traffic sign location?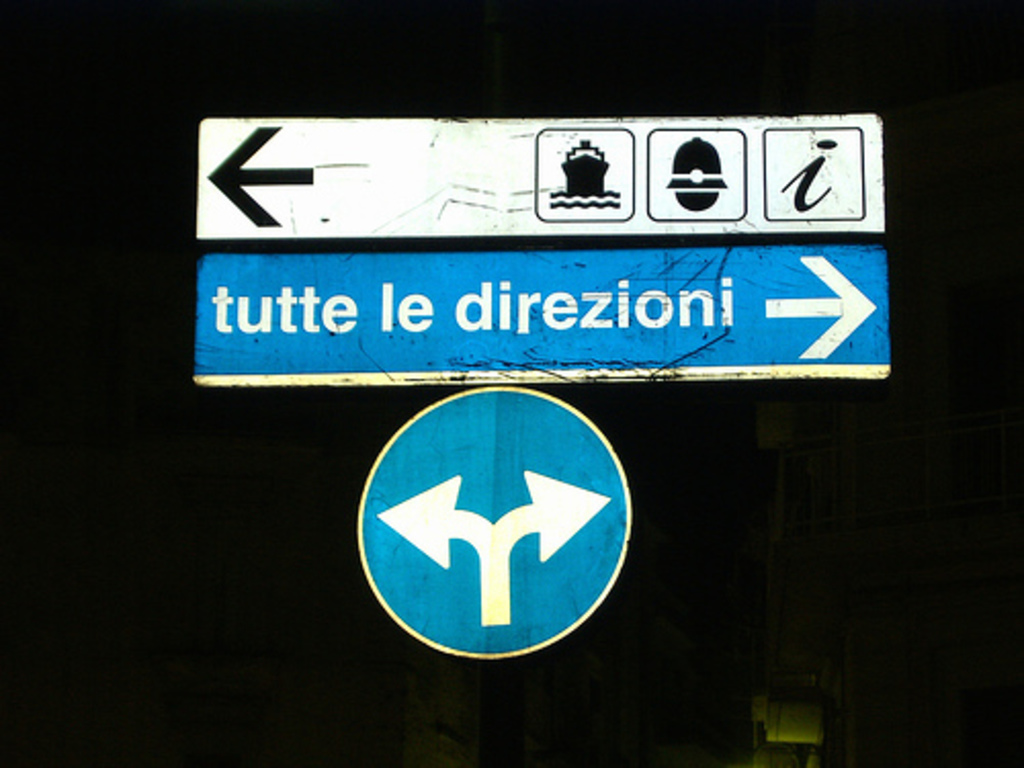
[x1=197, y1=111, x2=889, y2=238]
